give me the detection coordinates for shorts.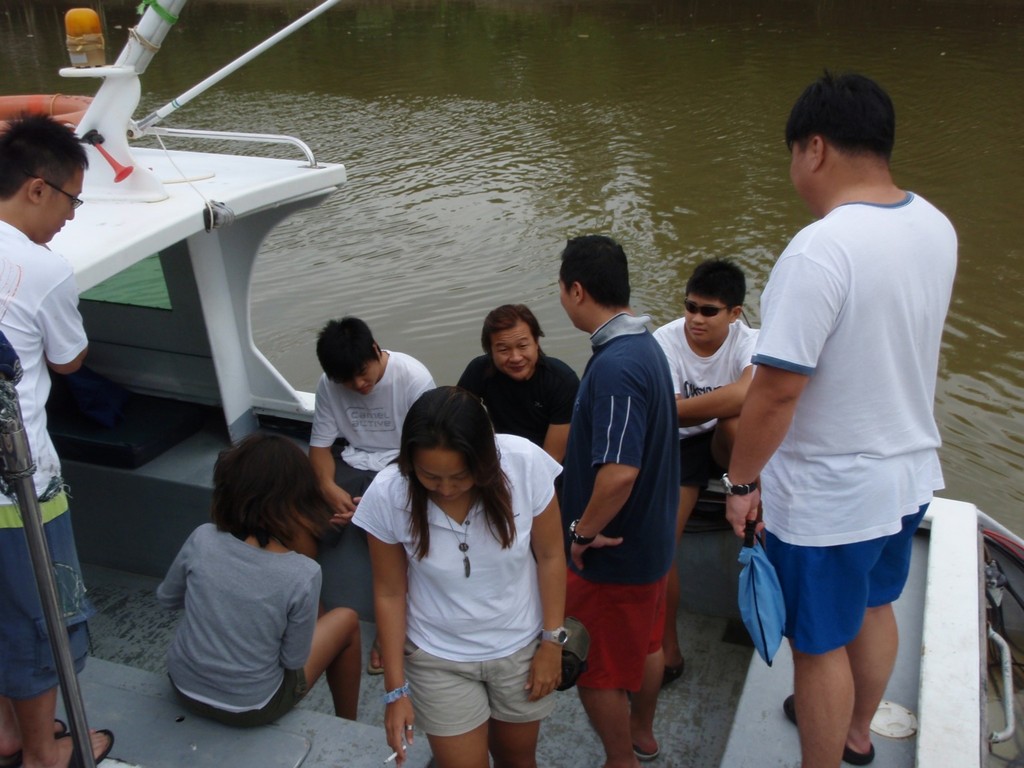
{"left": 397, "top": 642, "right": 558, "bottom": 735}.
